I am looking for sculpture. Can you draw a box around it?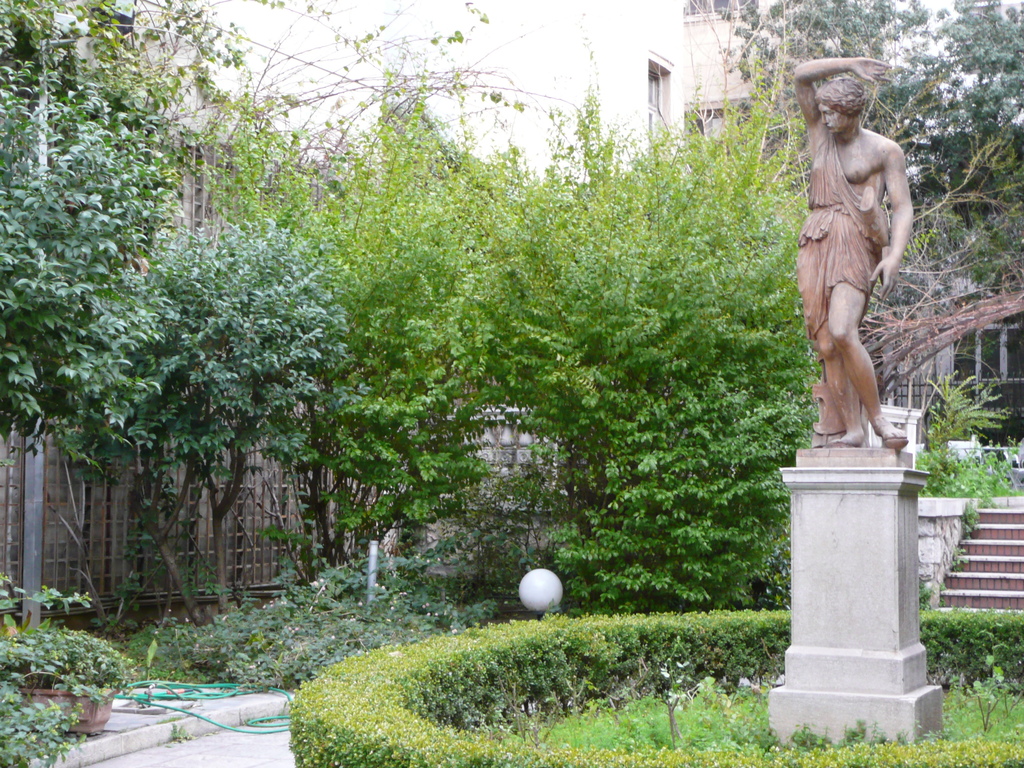
Sure, the bounding box is 790,50,921,472.
